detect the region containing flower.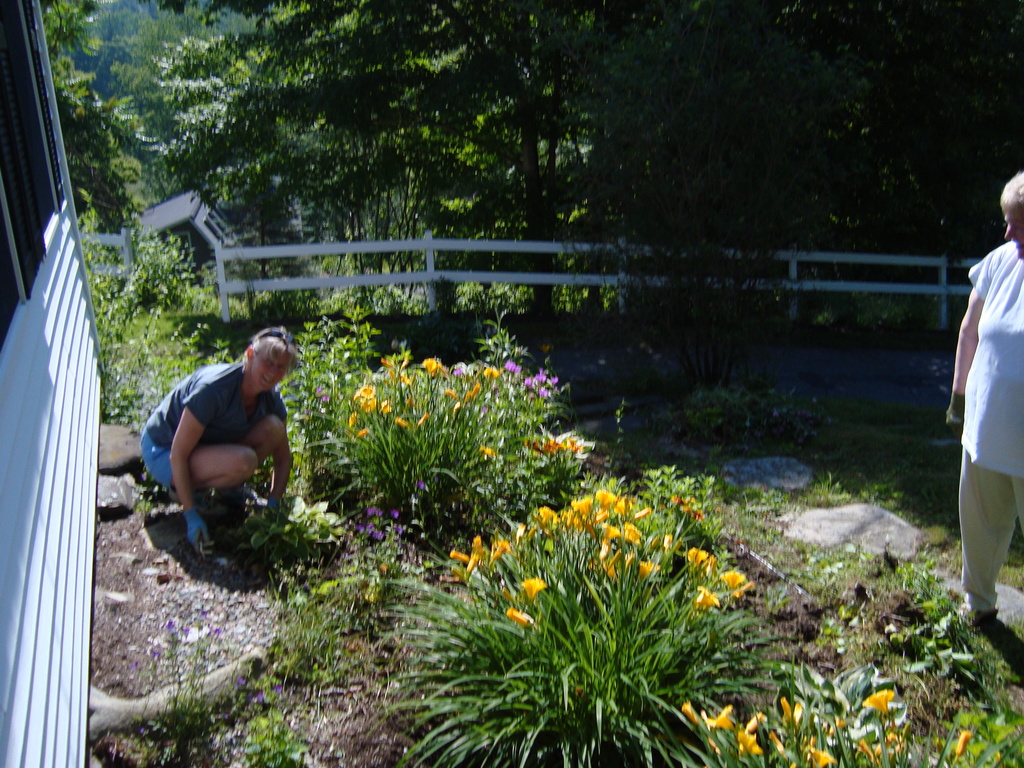
[x1=620, y1=518, x2=639, y2=543].
